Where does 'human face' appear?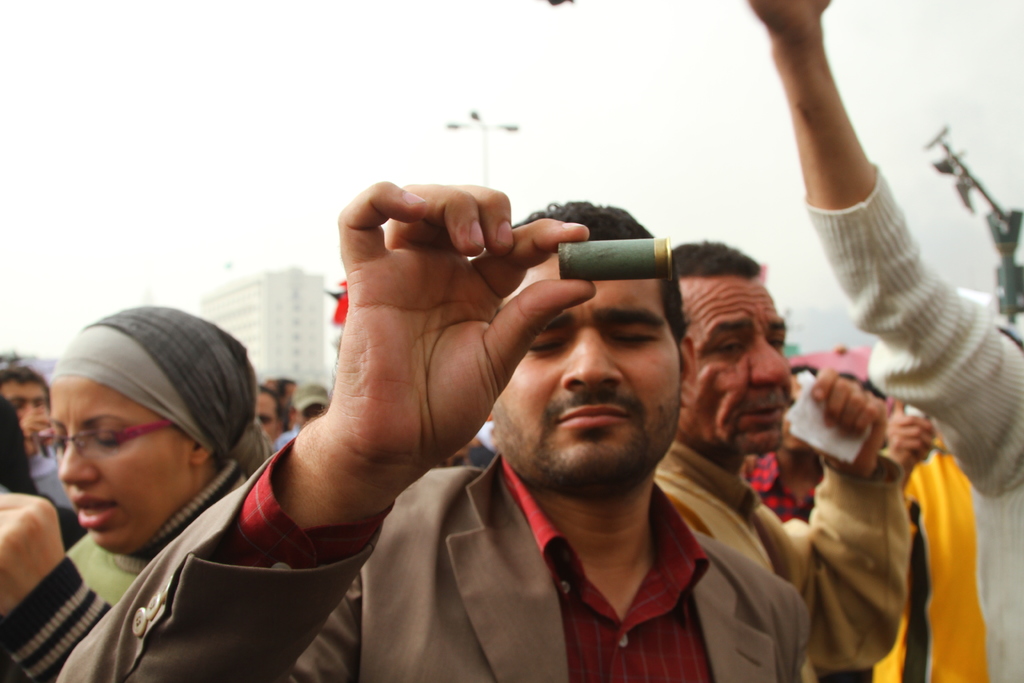
Appears at BBox(10, 383, 45, 448).
